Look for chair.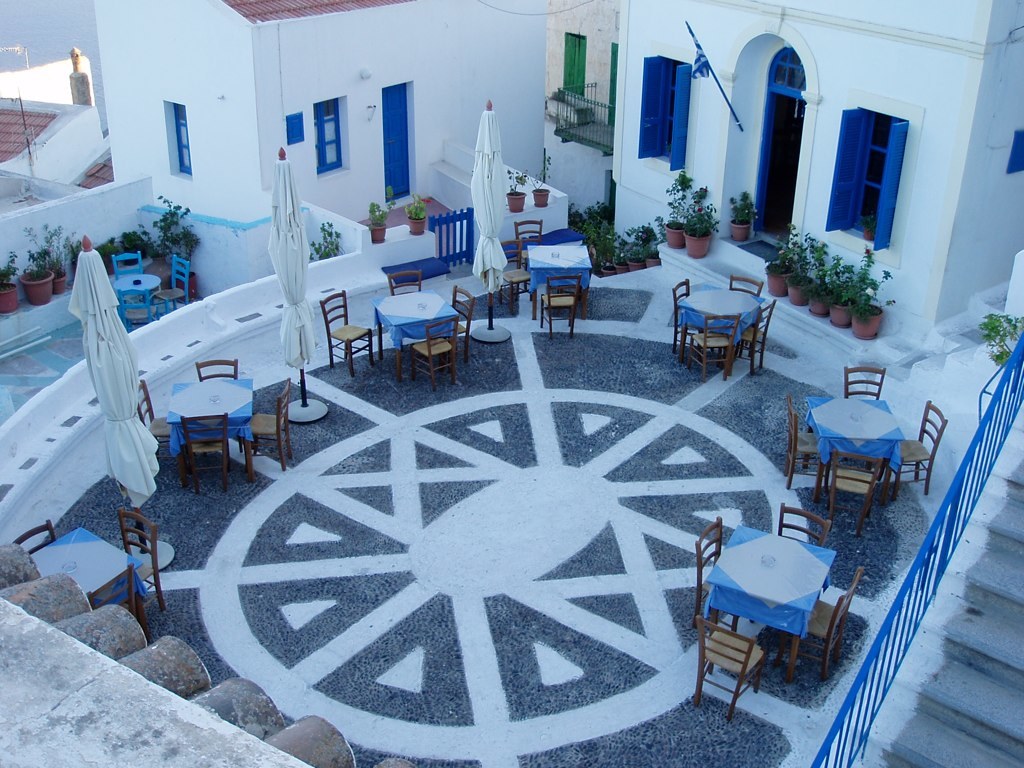
Found: left=684, top=318, right=742, bottom=384.
